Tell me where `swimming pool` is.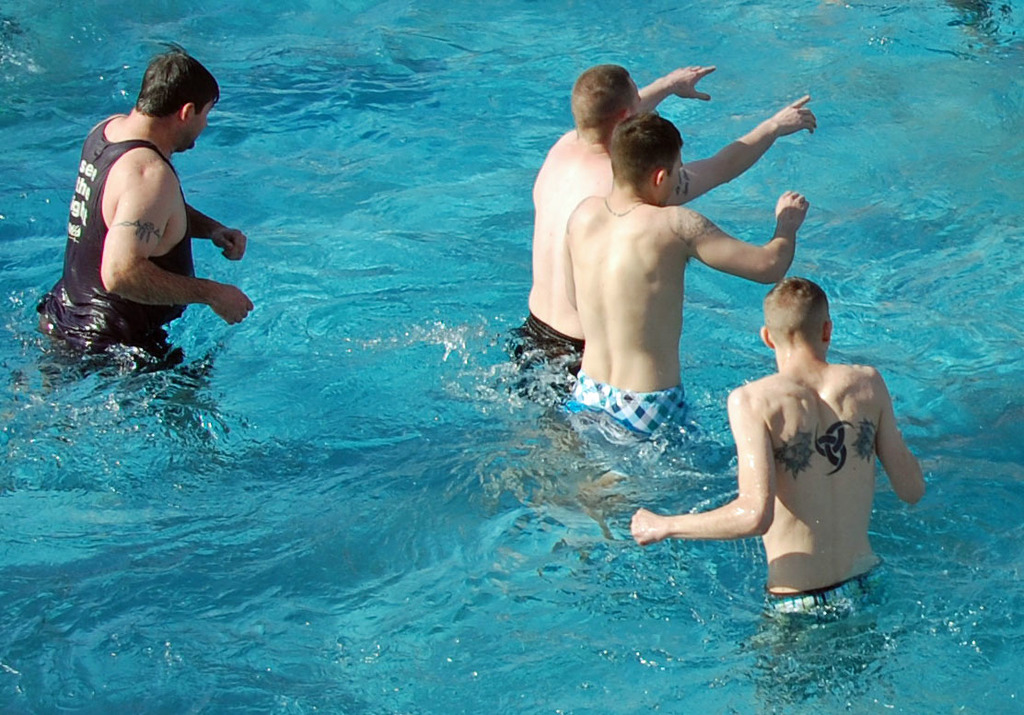
`swimming pool` is at 0/0/1023/714.
